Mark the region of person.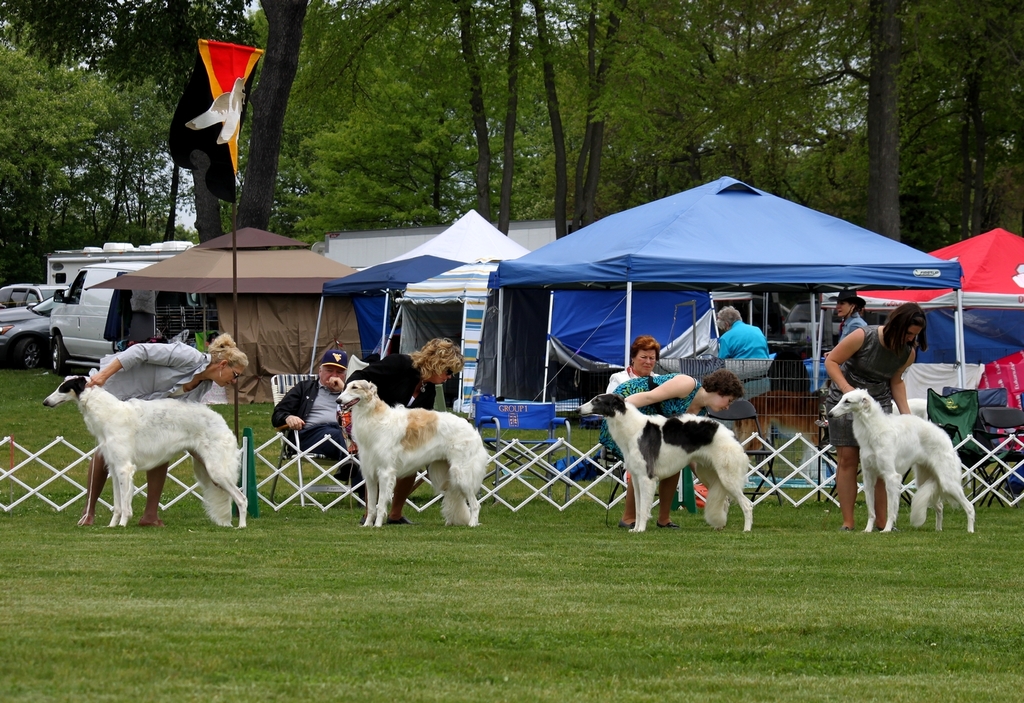
Region: bbox=[818, 300, 863, 443].
